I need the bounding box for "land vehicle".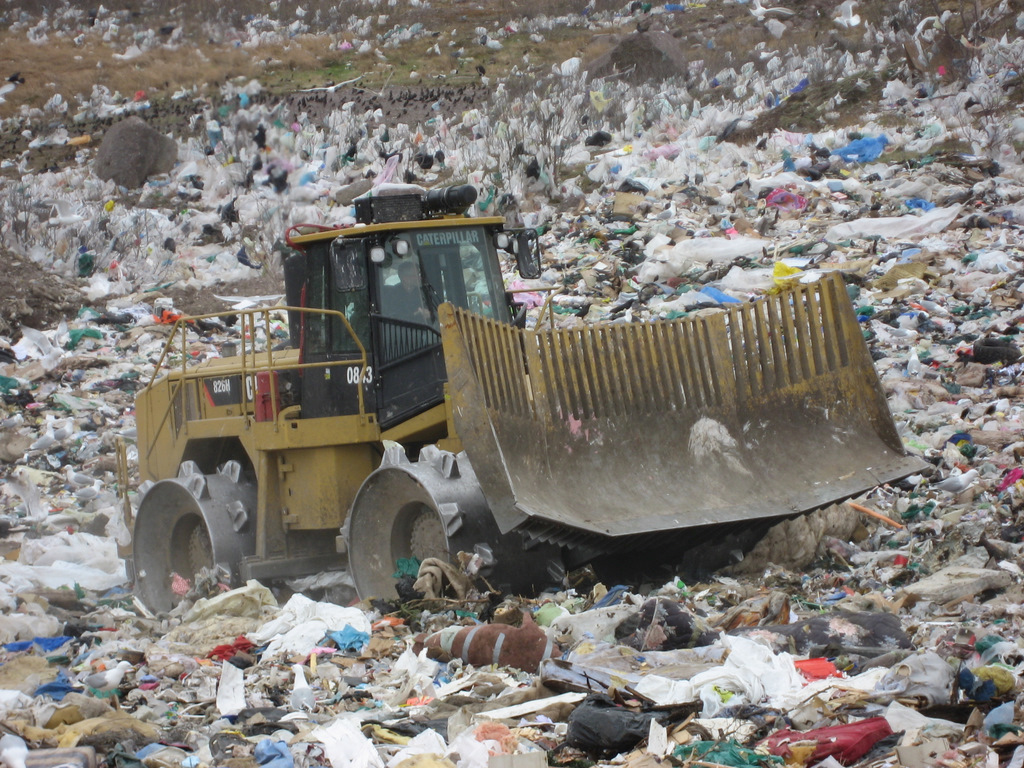
Here it is: select_region(94, 205, 926, 630).
